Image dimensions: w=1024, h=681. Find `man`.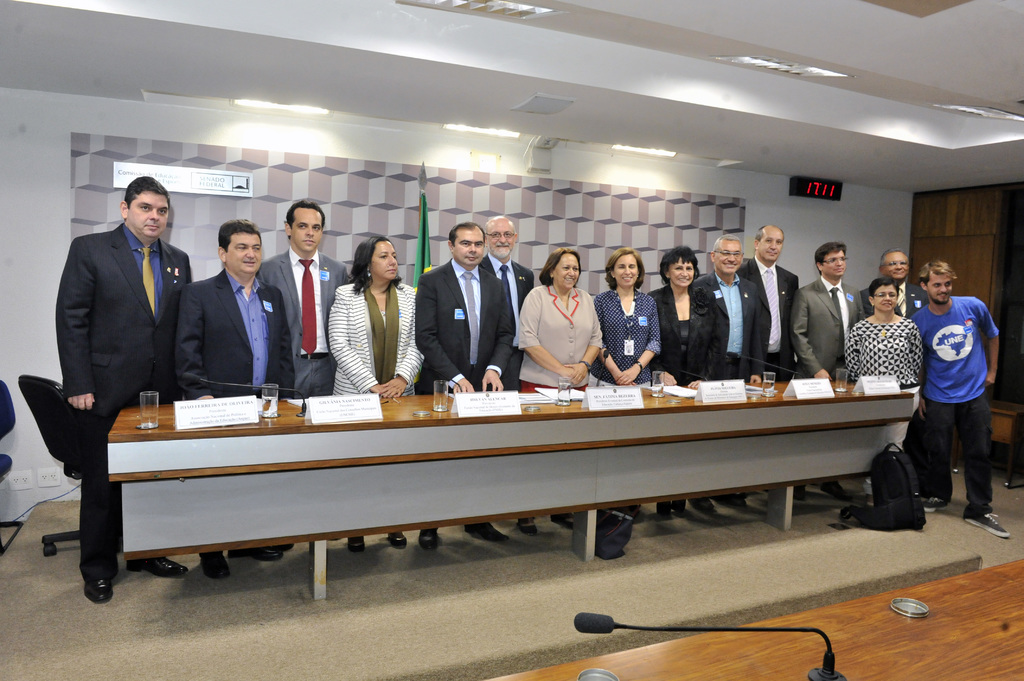
bbox=[42, 166, 200, 497].
